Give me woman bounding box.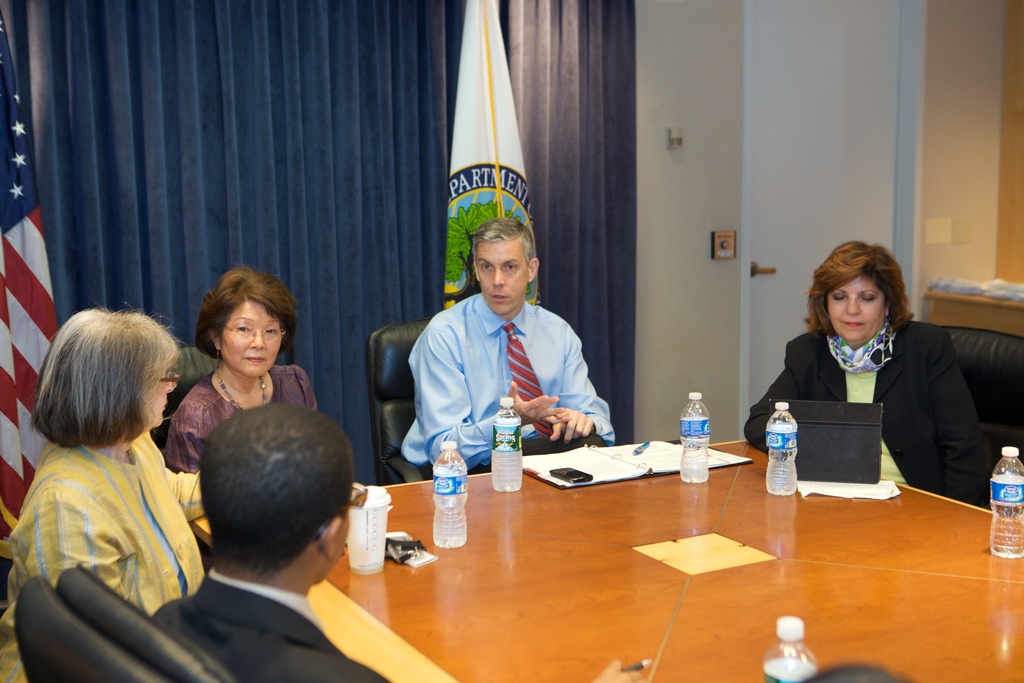
(0,308,207,630).
